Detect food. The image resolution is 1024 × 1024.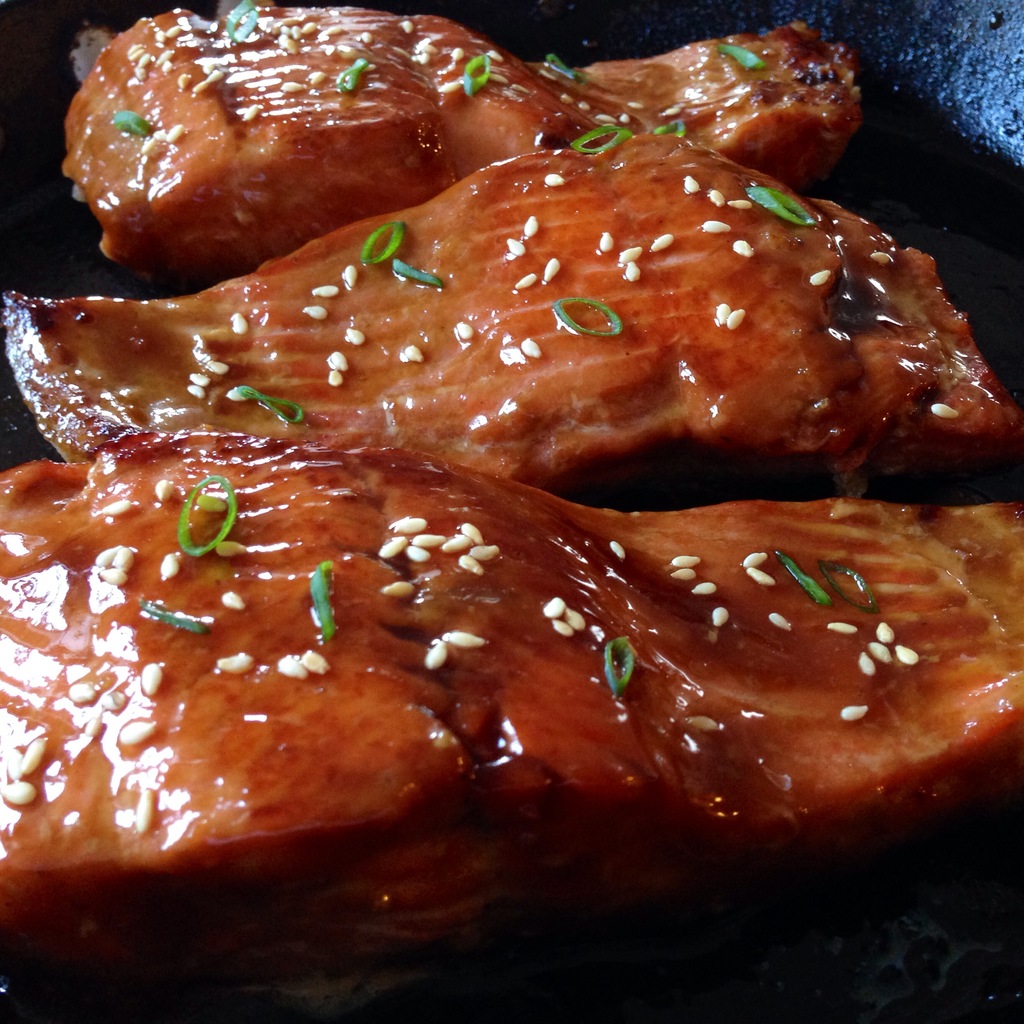
(x1=1, y1=127, x2=1023, y2=513).
